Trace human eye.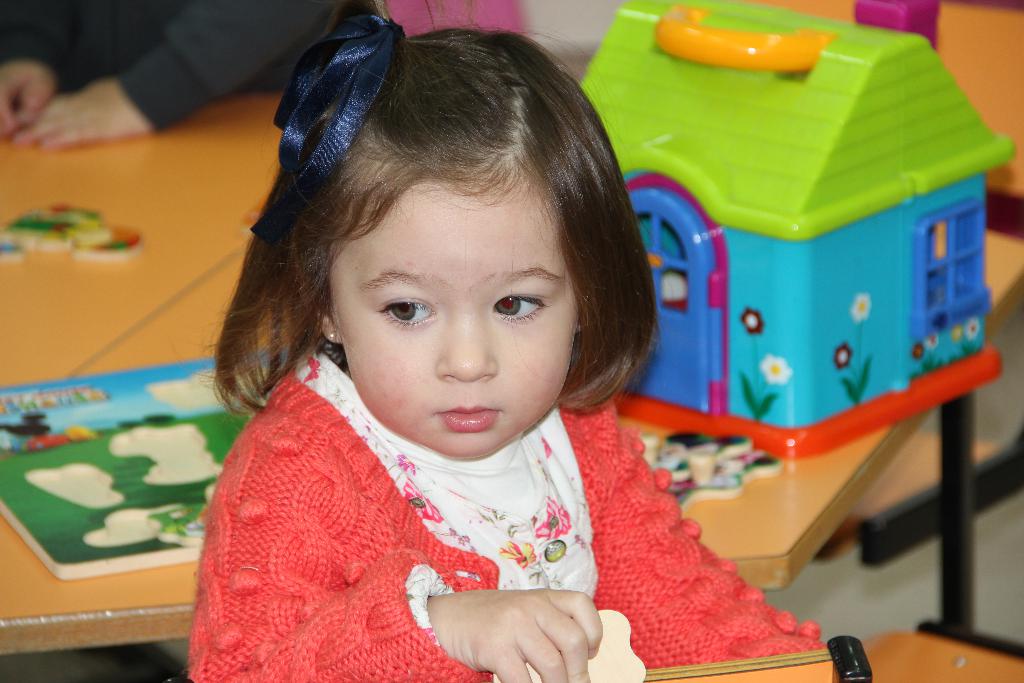
Traced to (476, 278, 559, 345).
